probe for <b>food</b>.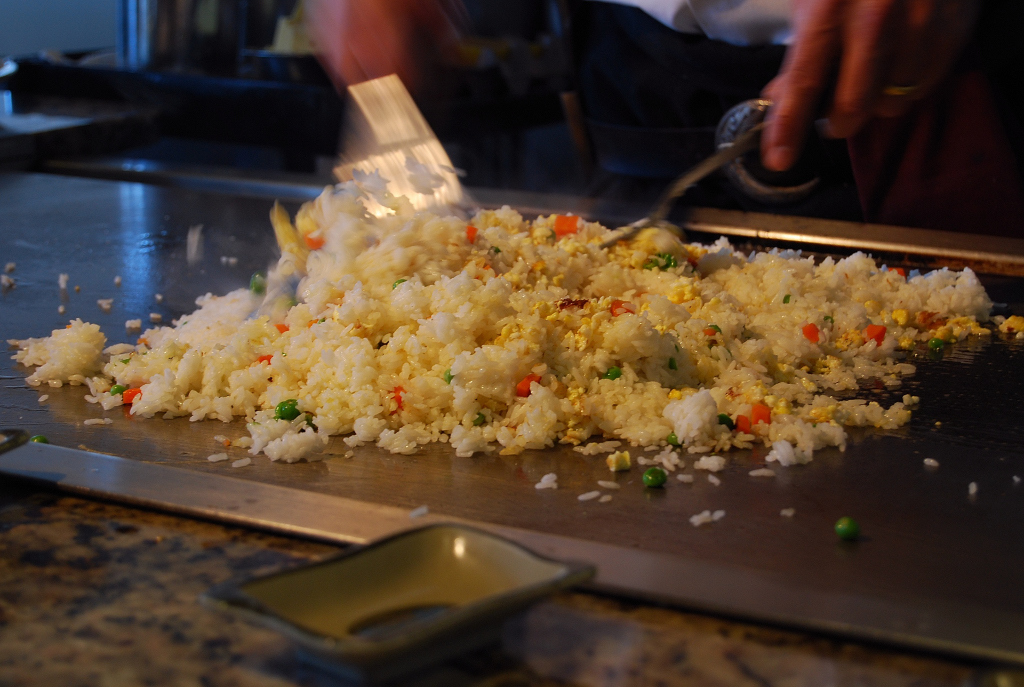
Probe result: bbox=(1, 275, 13, 290).
